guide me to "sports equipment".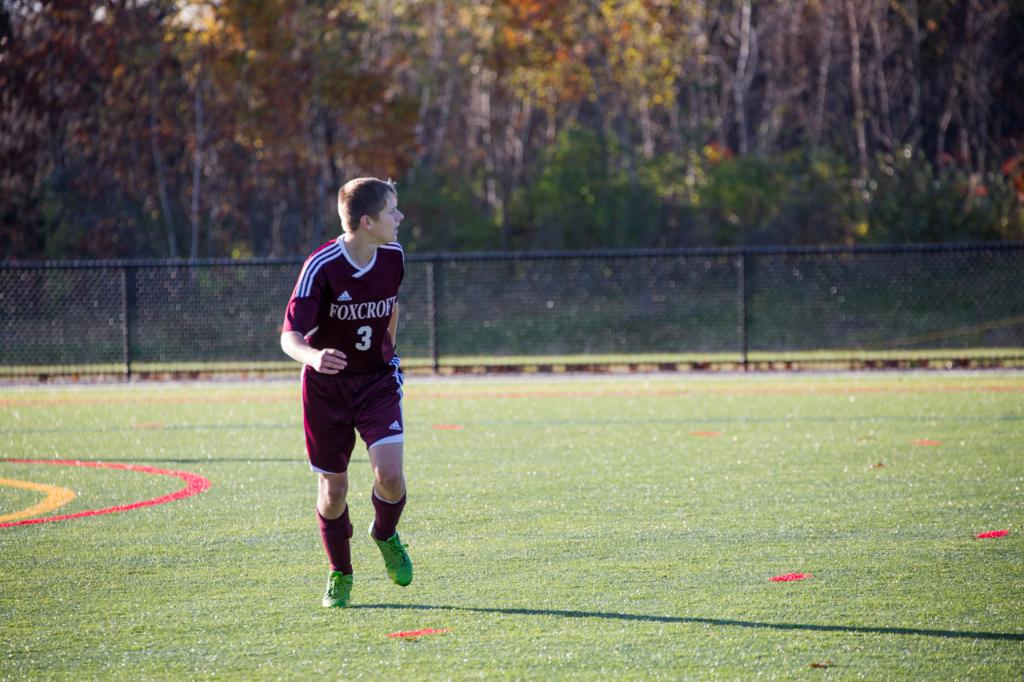
Guidance: [x1=369, y1=518, x2=413, y2=590].
